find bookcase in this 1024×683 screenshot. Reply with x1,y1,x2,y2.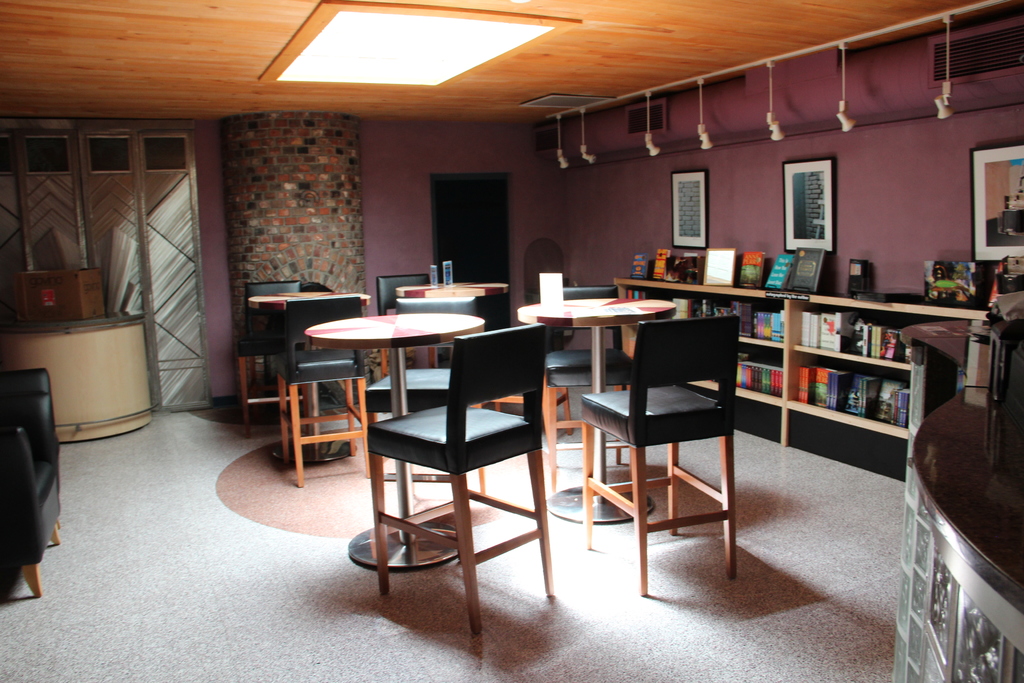
610,277,993,484.
